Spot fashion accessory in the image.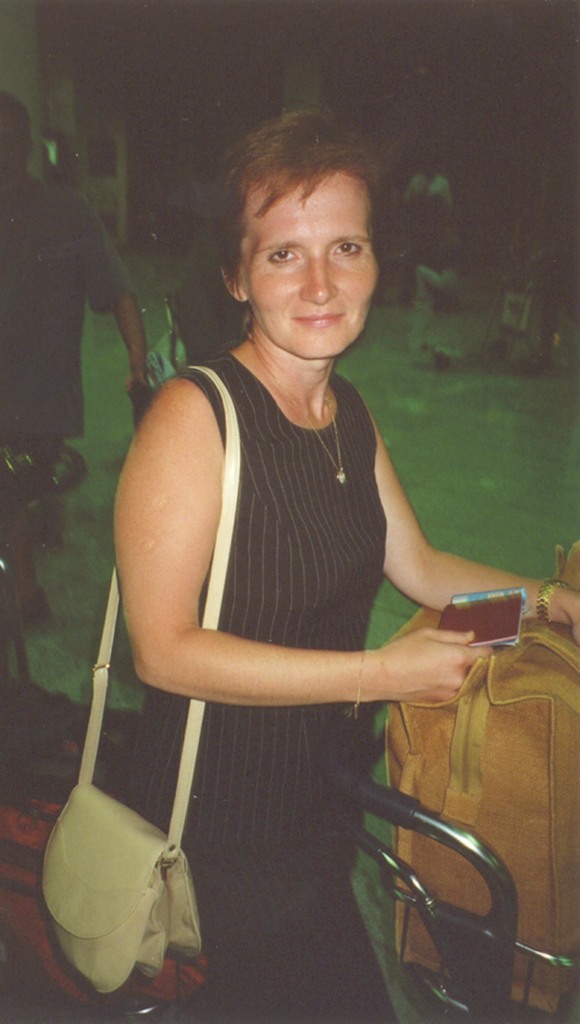
fashion accessory found at region(351, 648, 366, 722).
